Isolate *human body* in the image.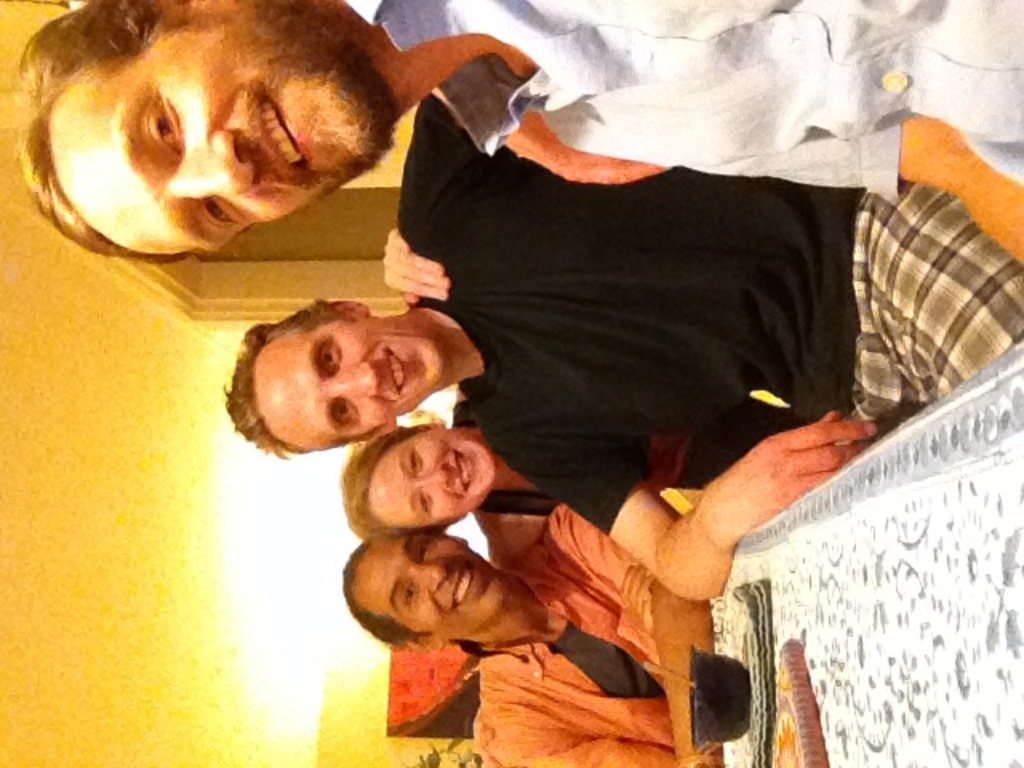
Isolated region: 395:93:1022:605.
